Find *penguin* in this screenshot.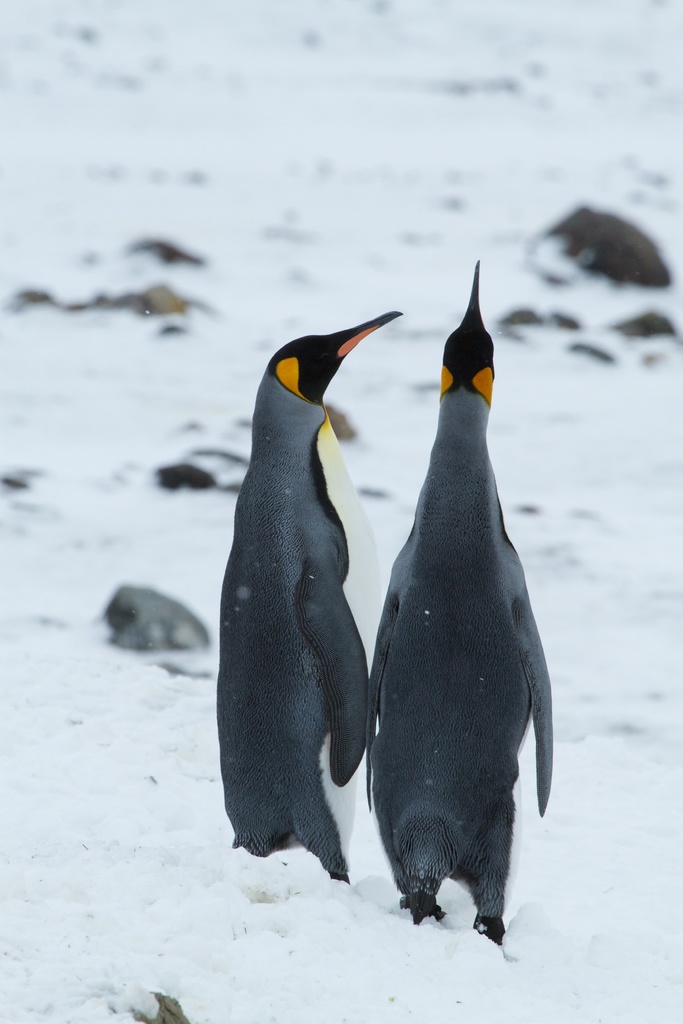
The bounding box for *penguin* is select_region(212, 305, 406, 895).
